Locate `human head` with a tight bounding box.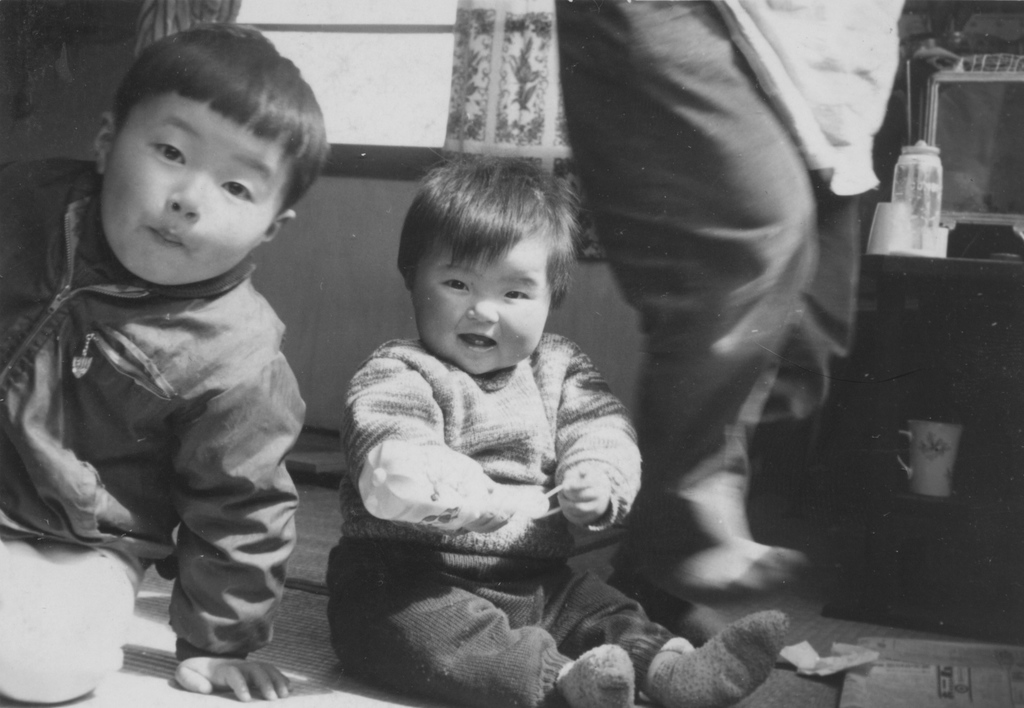
70,13,311,319.
